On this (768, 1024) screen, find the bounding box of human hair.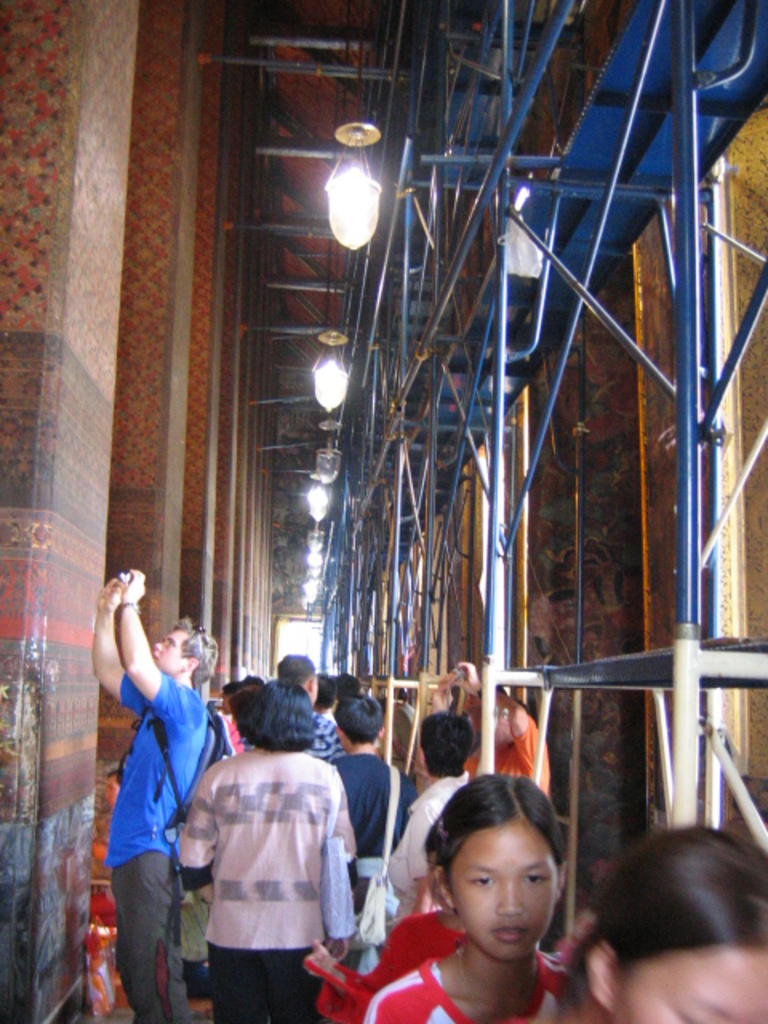
Bounding box: <box>426,771,573,878</box>.
